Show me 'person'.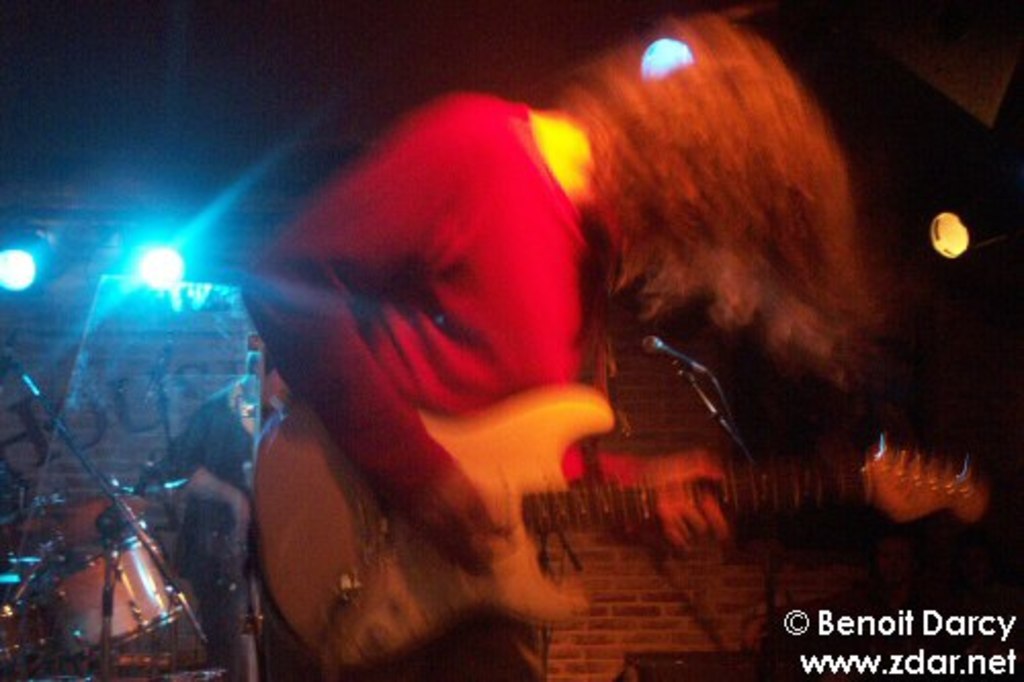
'person' is here: <bbox>246, 12, 883, 681</bbox>.
